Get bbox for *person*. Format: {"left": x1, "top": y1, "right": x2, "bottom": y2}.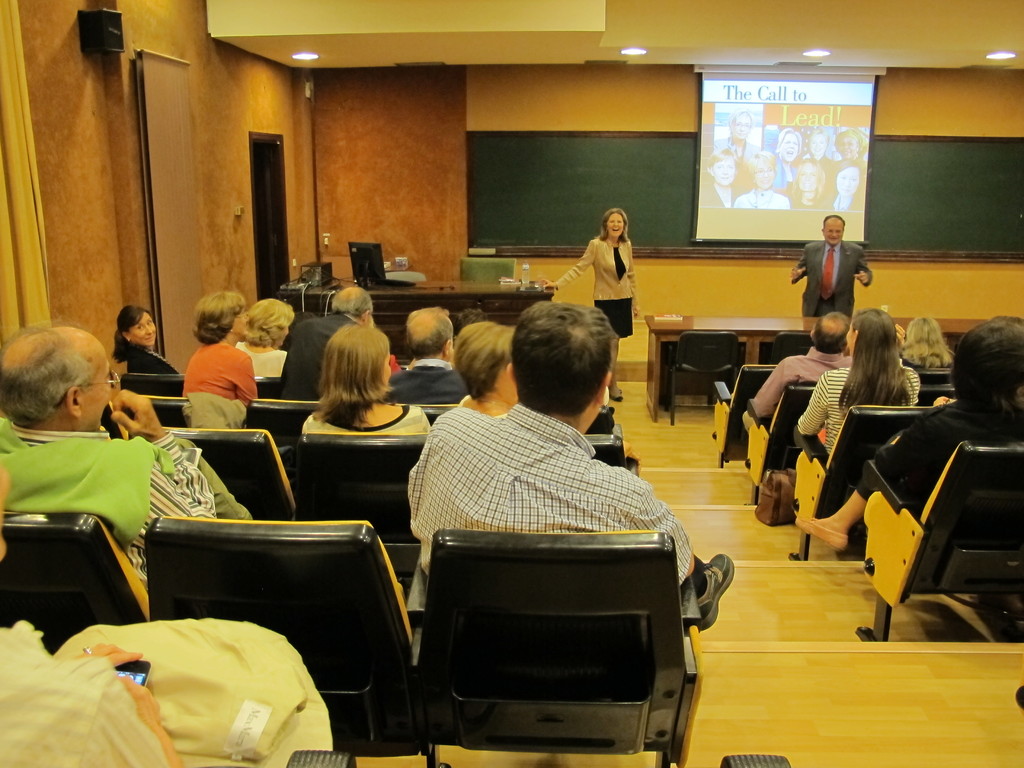
{"left": 714, "top": 108, "right": 762, "bottom": 161}.
